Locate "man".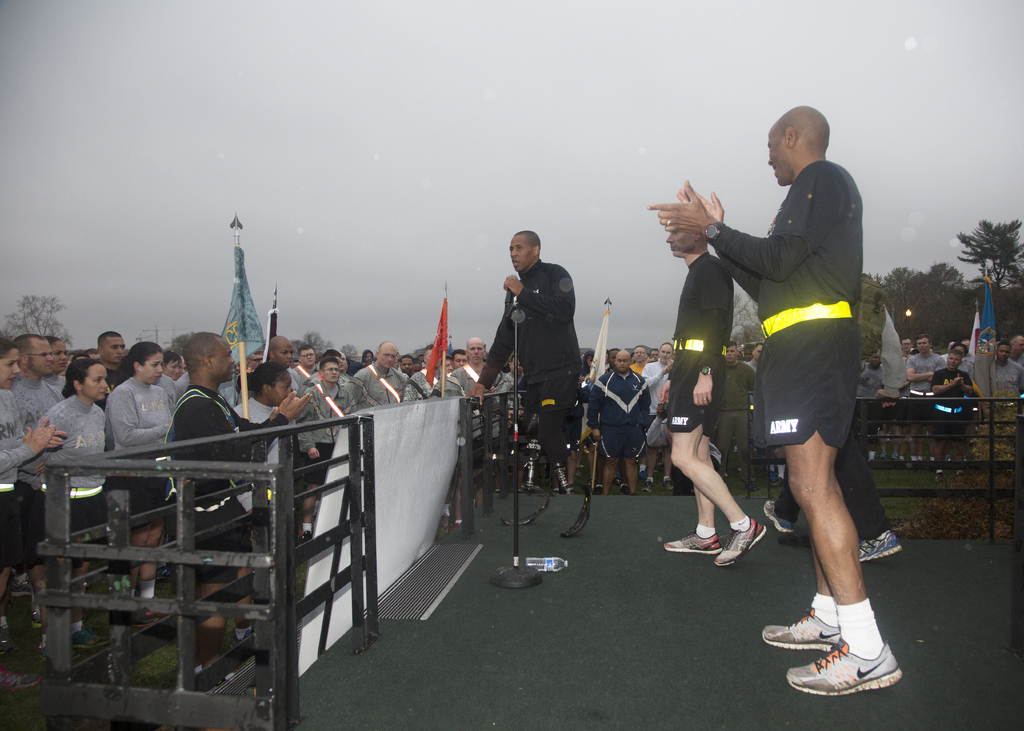
Bounding box: 271:335:298:376.
